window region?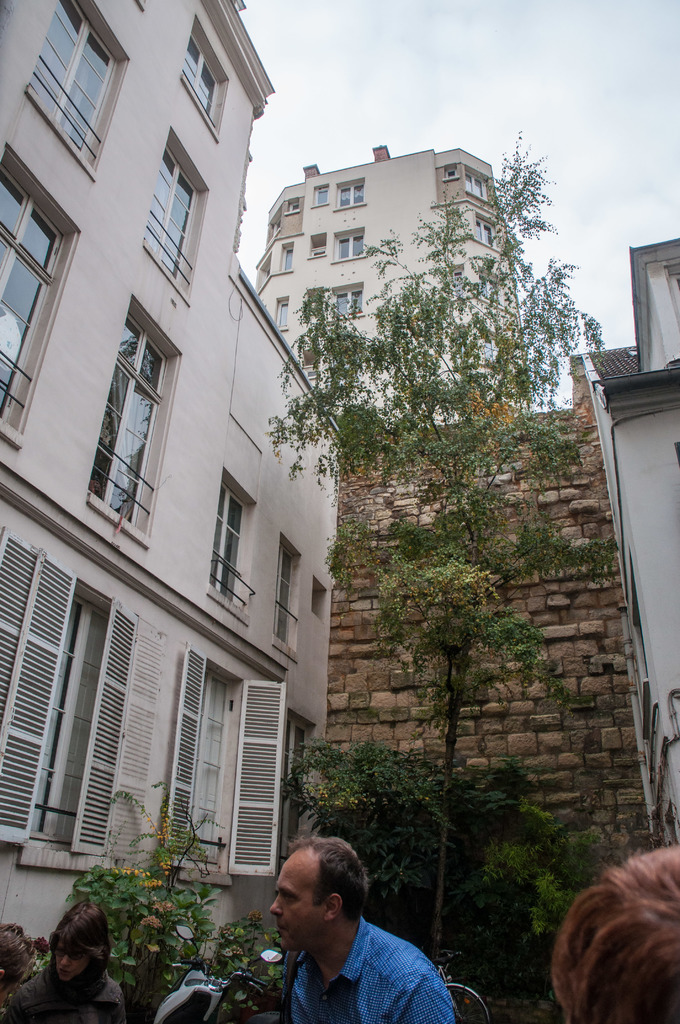
locate(28, 574, 138, 854)
